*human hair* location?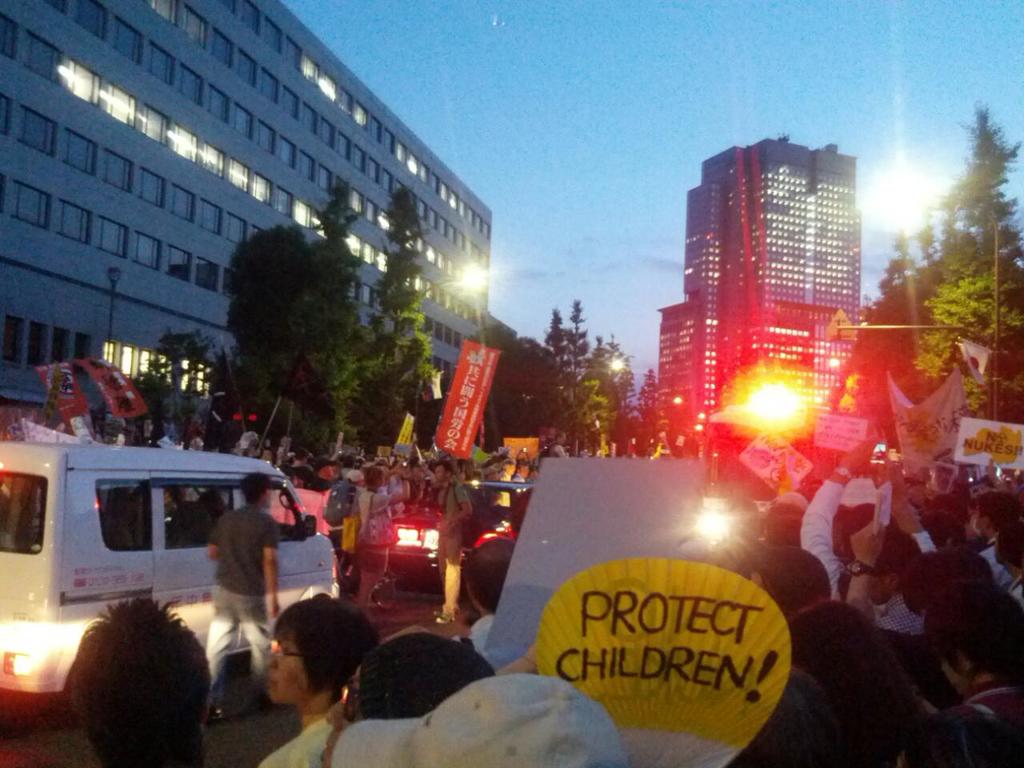
select_region(66, 598, 210, 767)
